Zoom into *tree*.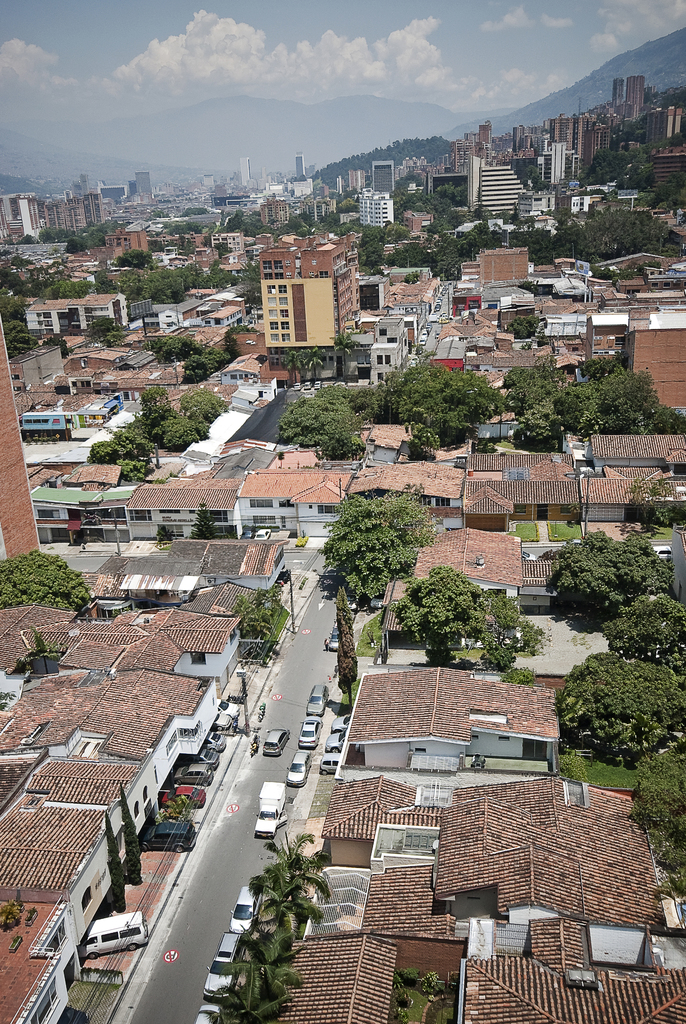
Zoom target: <region>395, 238, 429, 268</region>.
